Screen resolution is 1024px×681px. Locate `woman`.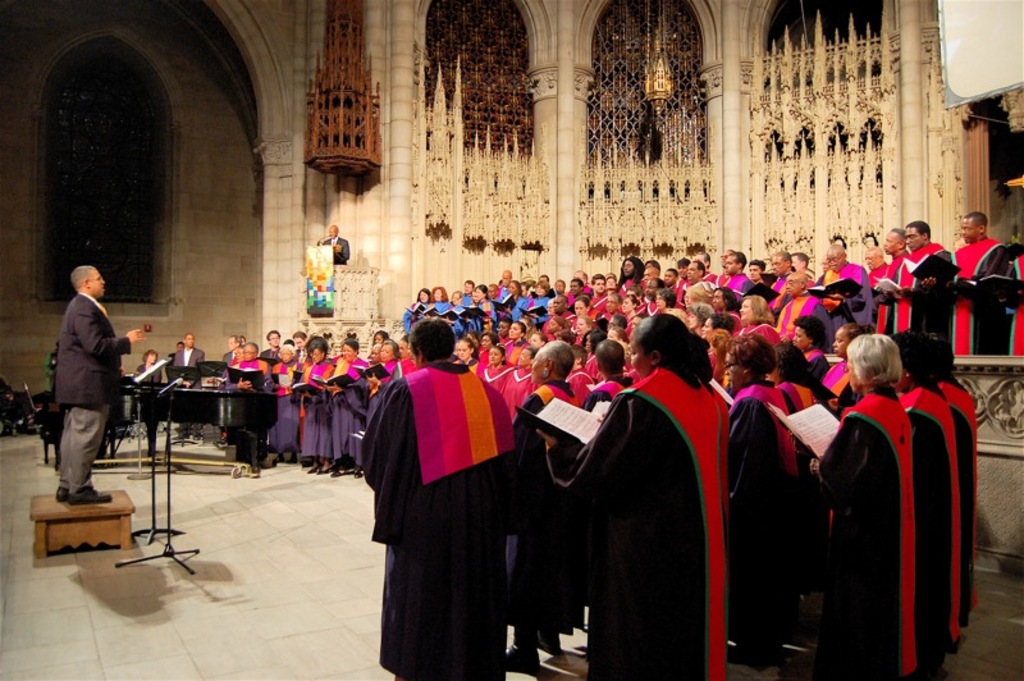
[x1=731, y1=332, x2=814, y2=680].
